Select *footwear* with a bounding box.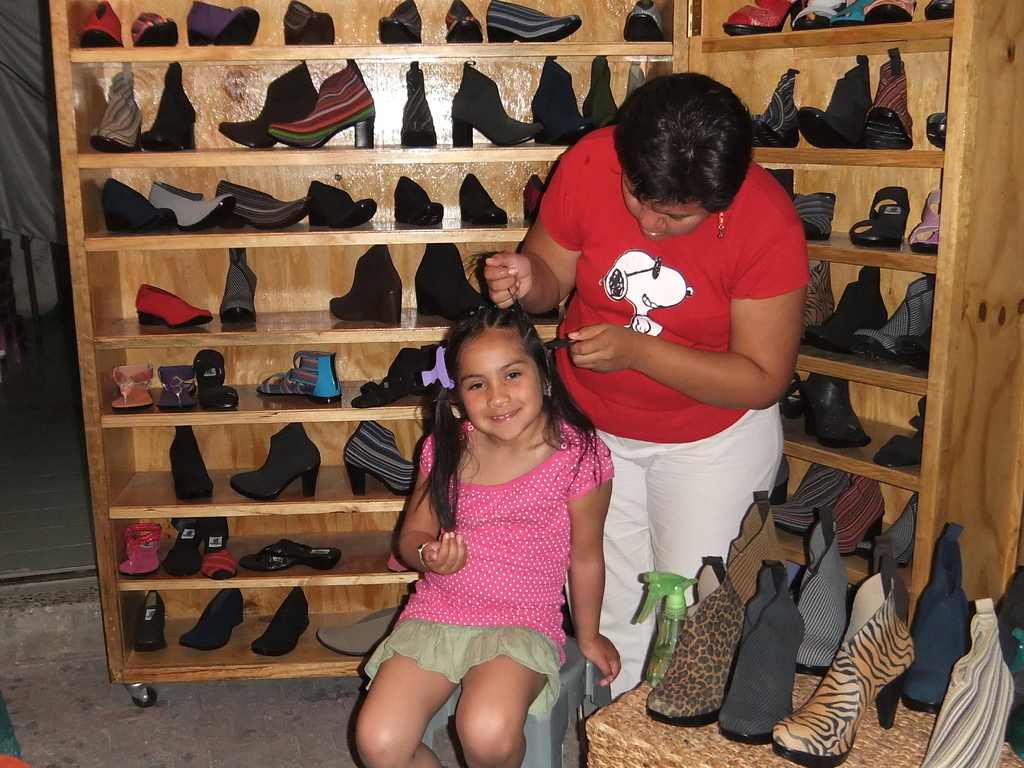
[186,0,260,47].
